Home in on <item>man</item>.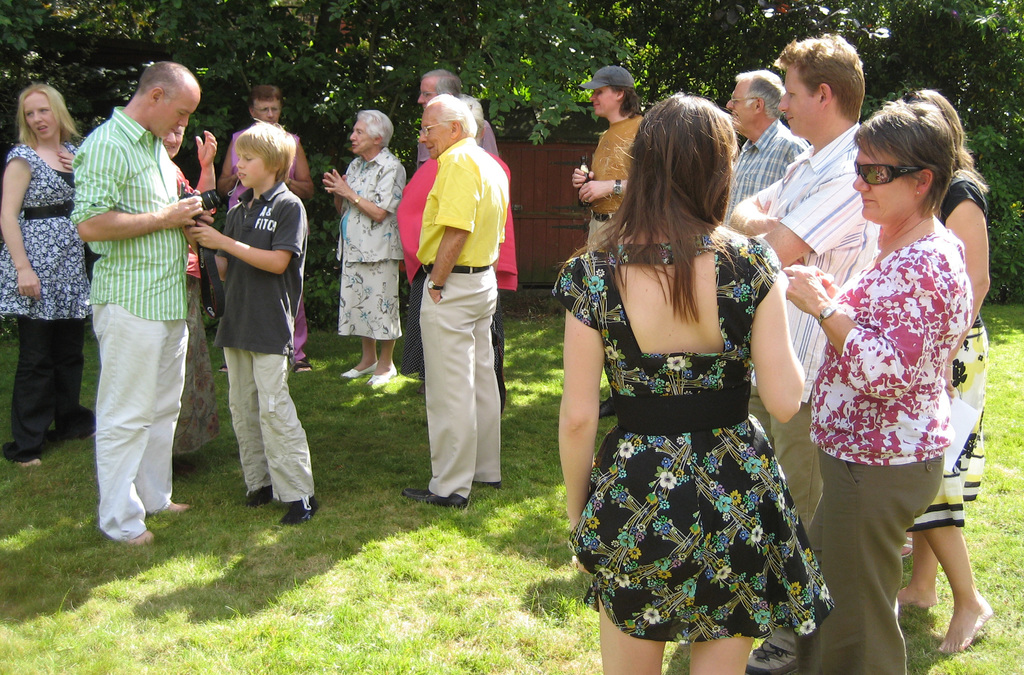
Homed in at (left=727, top=32, right=863, bottom=674).
